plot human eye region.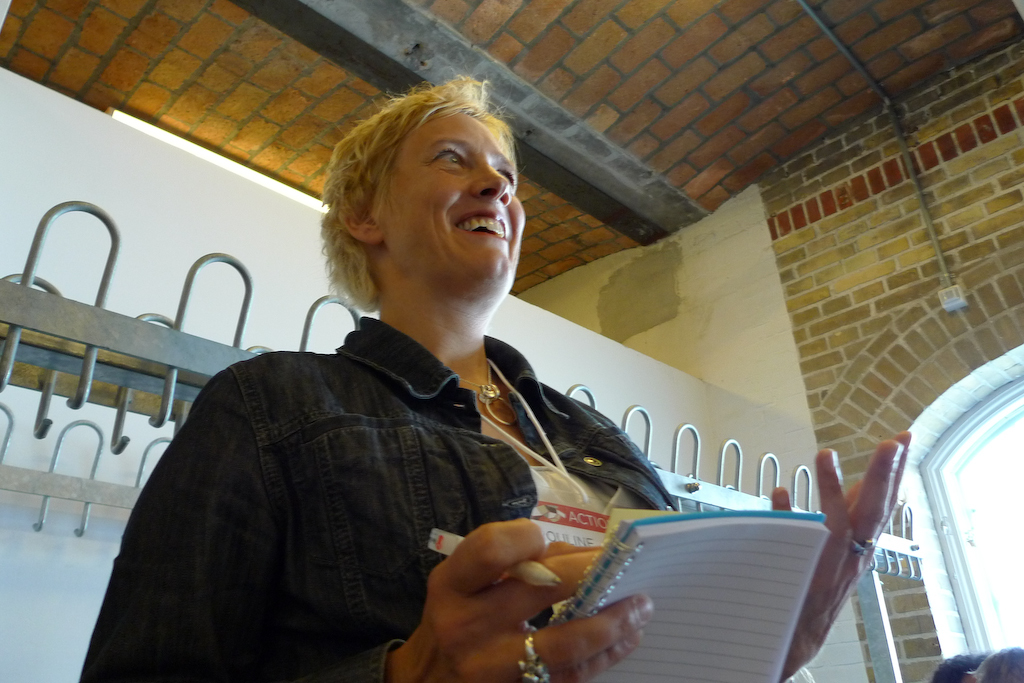
Plotted at <bbox>431, 145, 467, 173</bbox>.
